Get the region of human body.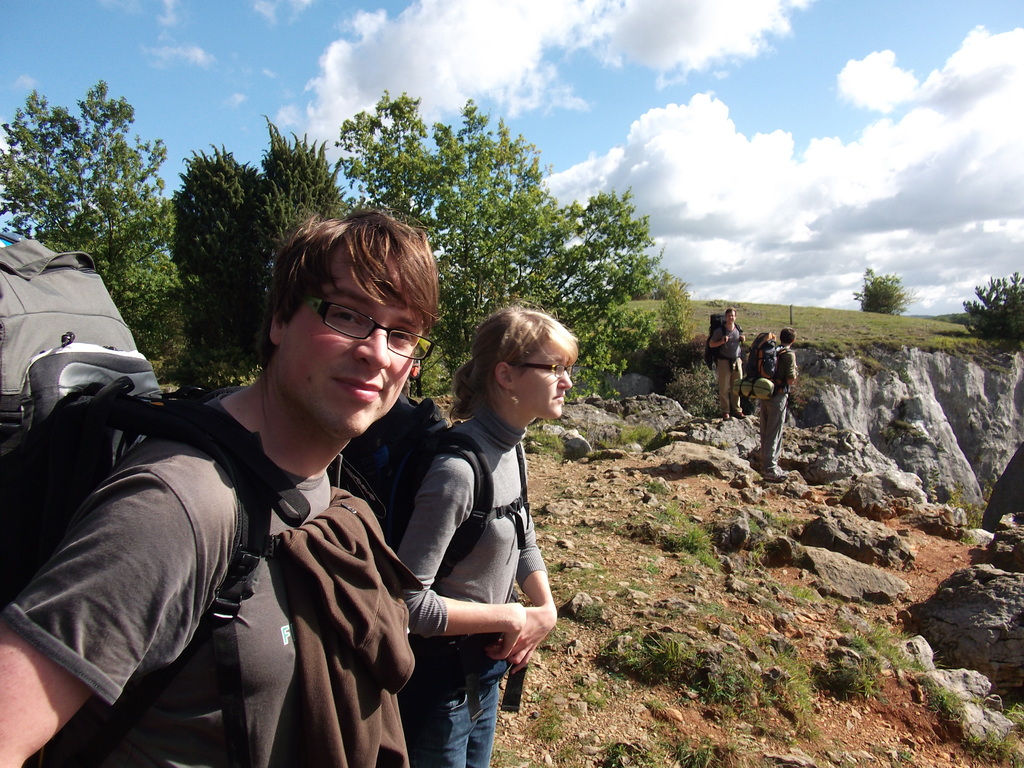
[46, 230, 447, 760].
